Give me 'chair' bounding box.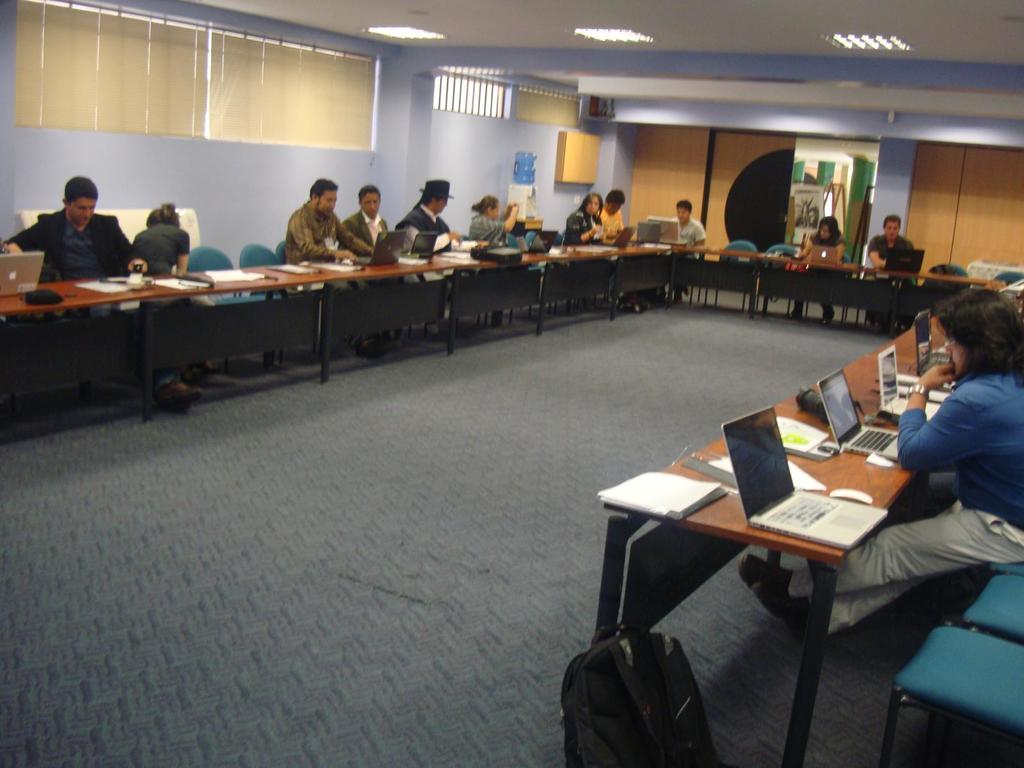
pyautogui.locateOnScreen(757, 241, 806, 315).
